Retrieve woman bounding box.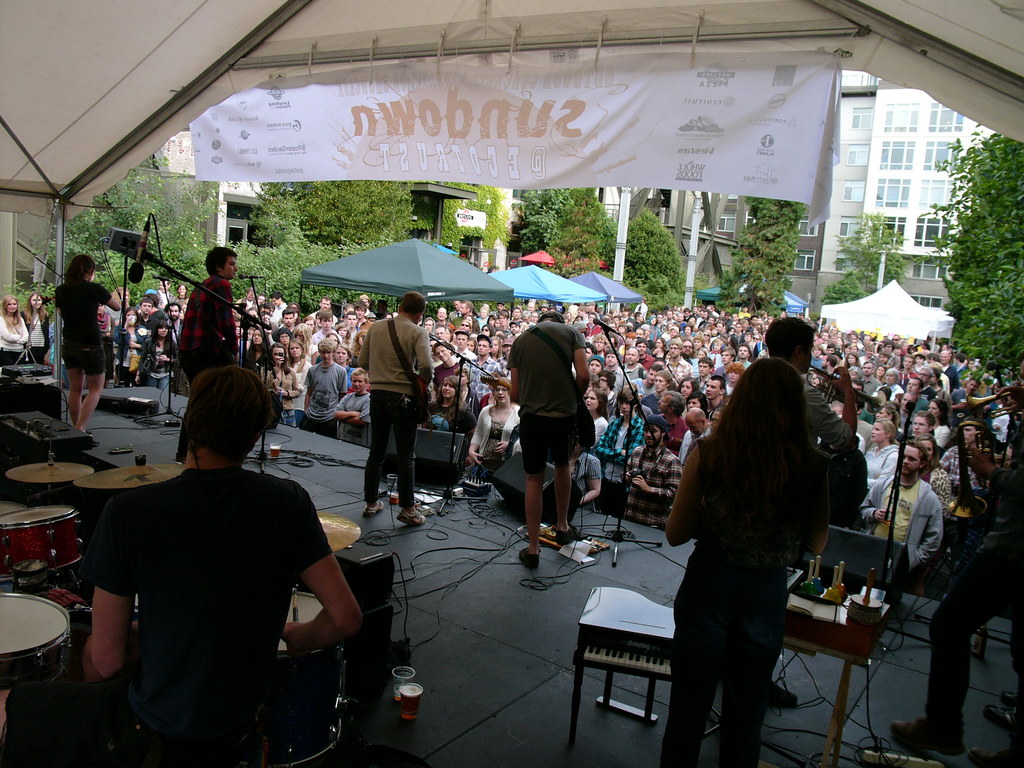
Bounding box: Rect(918, 432, 952, 515).
